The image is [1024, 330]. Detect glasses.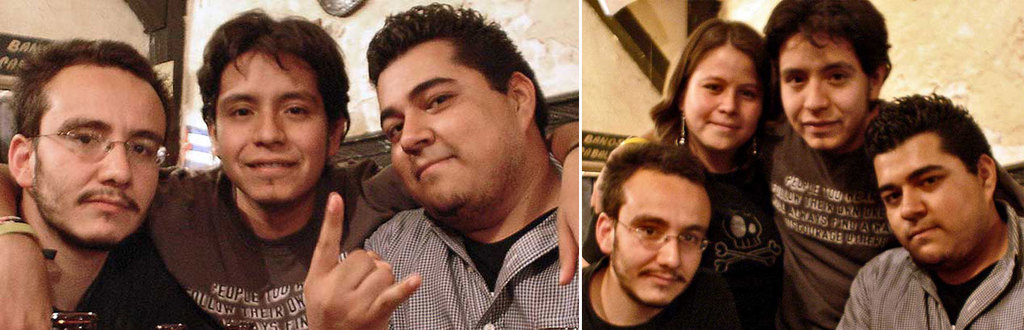
Detection: bbox=[20, 123, 152, 178].
